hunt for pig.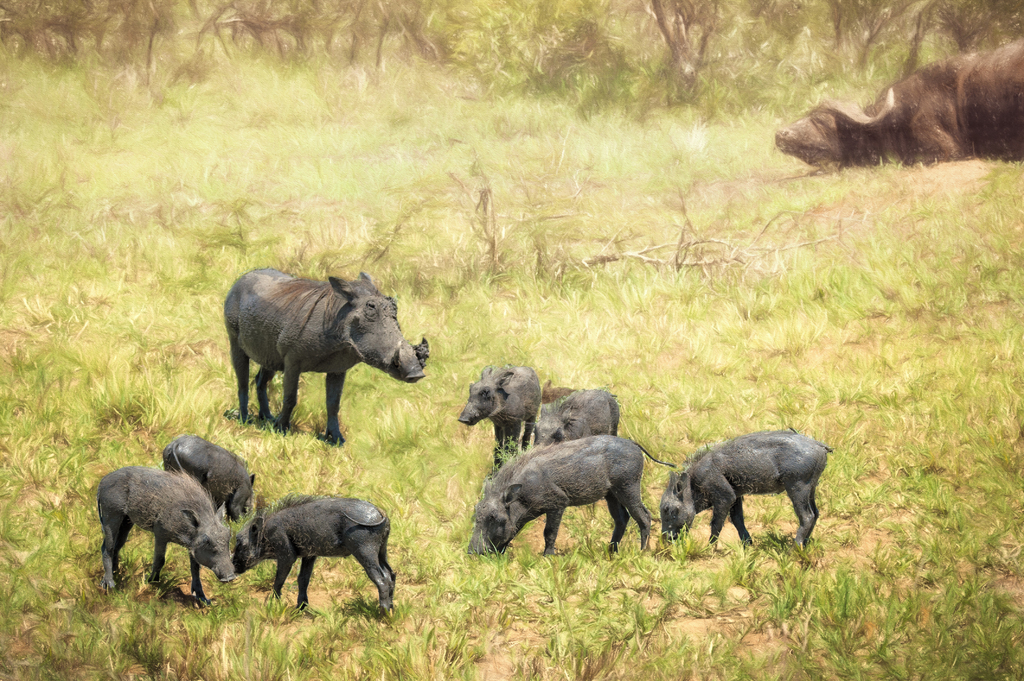
Hunted down at (left=522, top=387, right=623, bottom=448).
